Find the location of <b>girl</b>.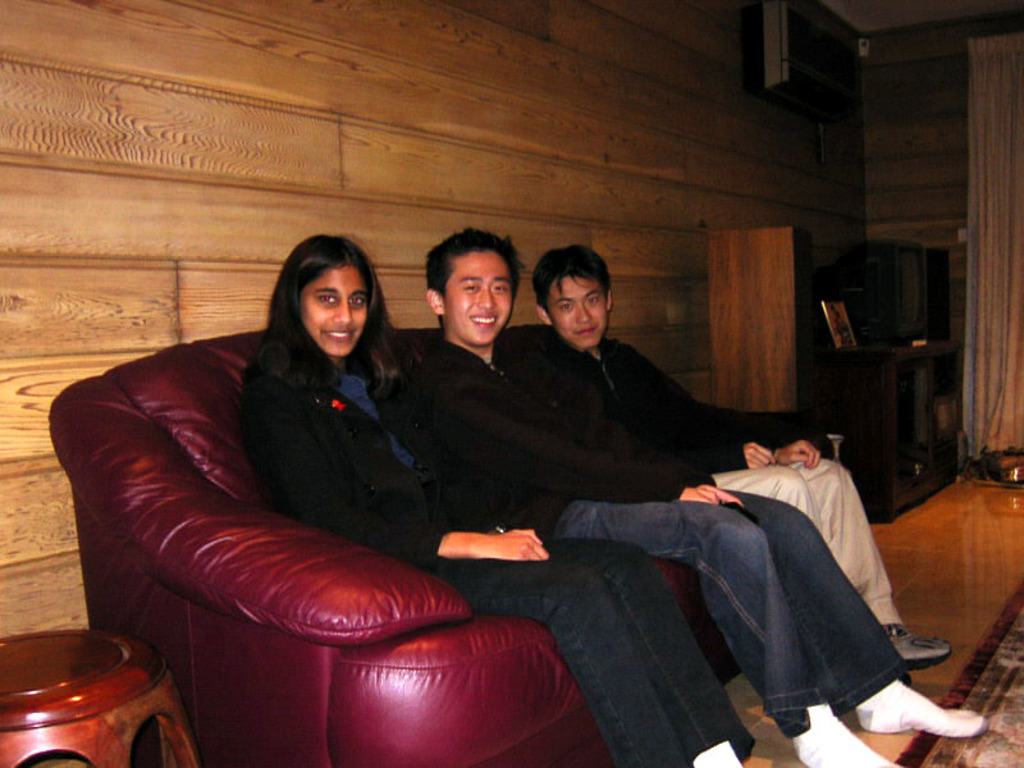
Location: pyautogui.locateOnScreen(233, 238, 771, 767).
